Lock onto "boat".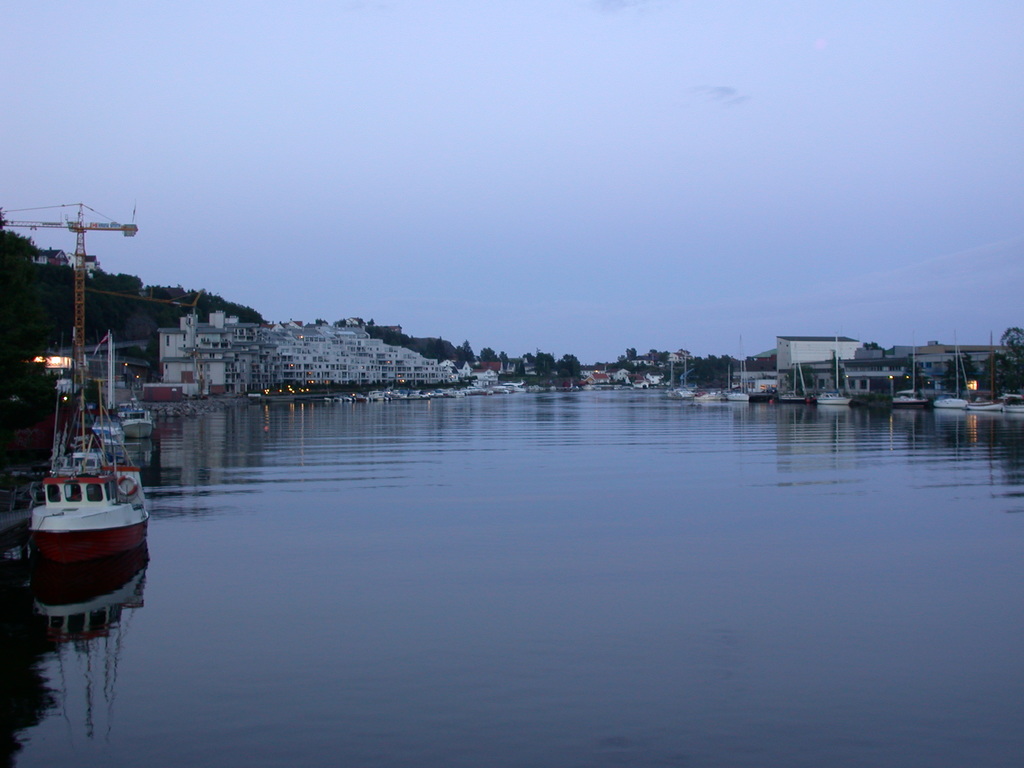
Locked: x1=930 y1=330 x2=970 y2=408.
